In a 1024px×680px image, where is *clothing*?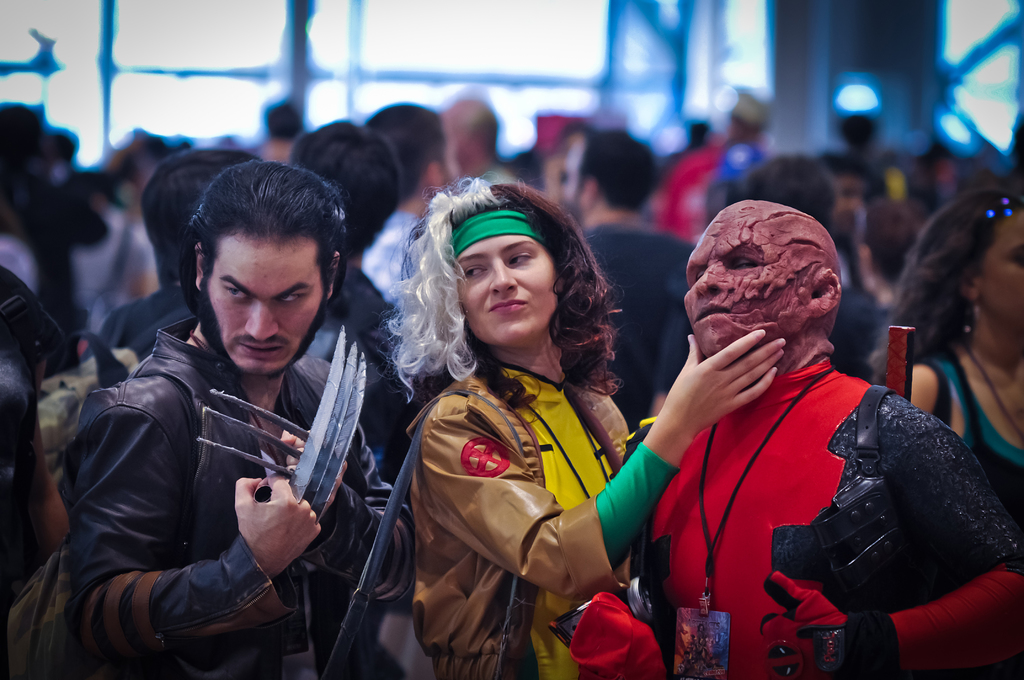
box(362, 219, 440, 366).
